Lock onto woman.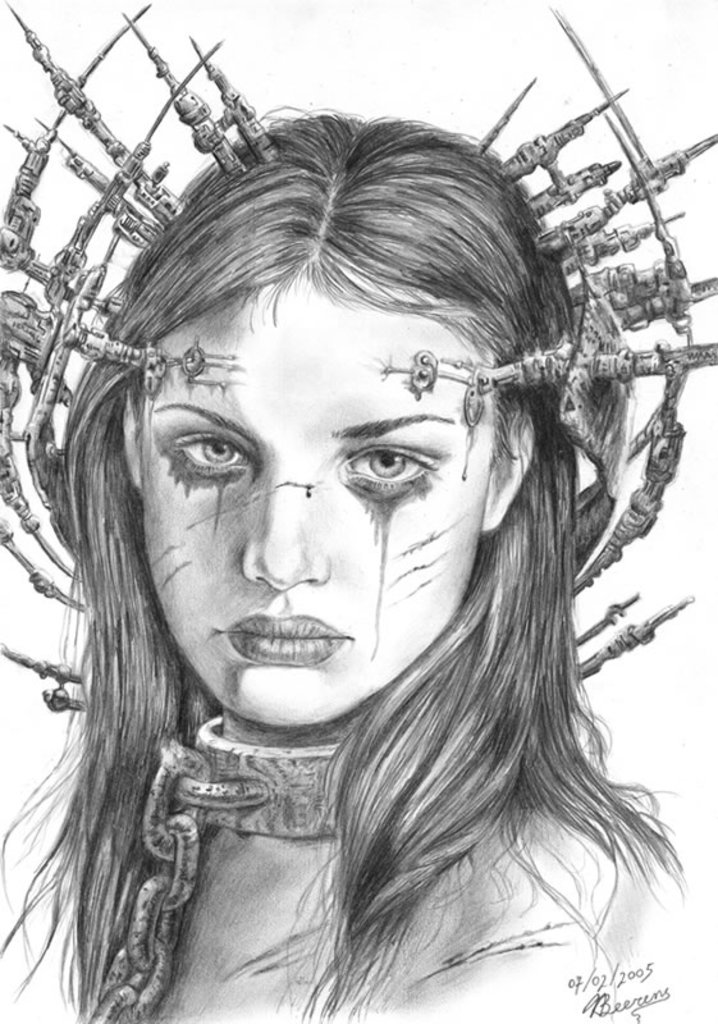
Locked: box=[0, 93, 713, 1000].
